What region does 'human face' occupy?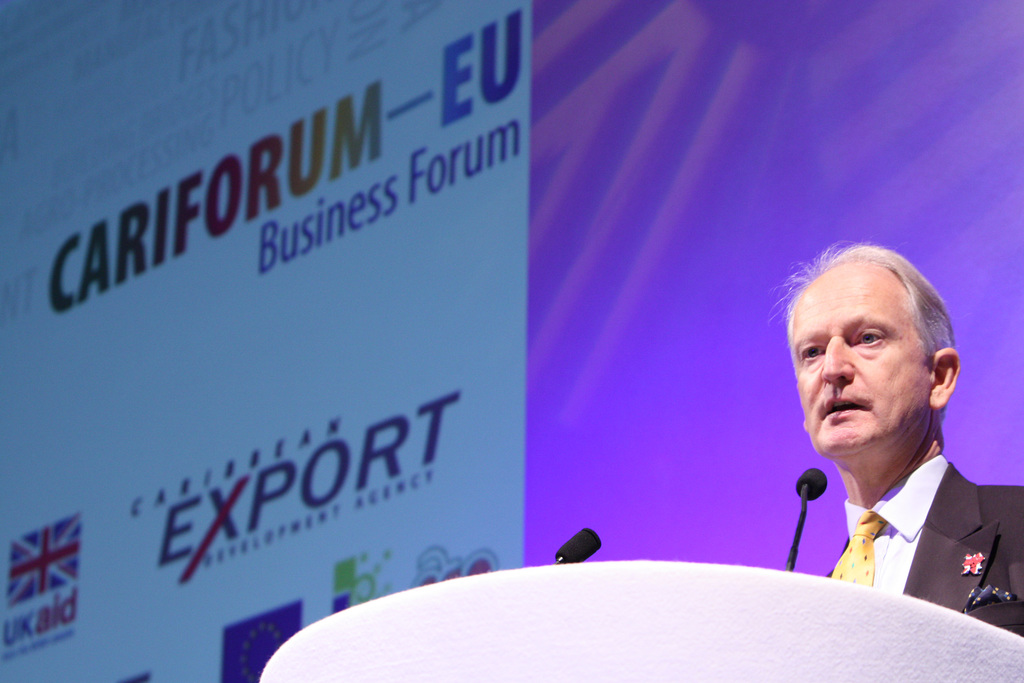
x1=793, y1=258, x2=927, y2=463.
